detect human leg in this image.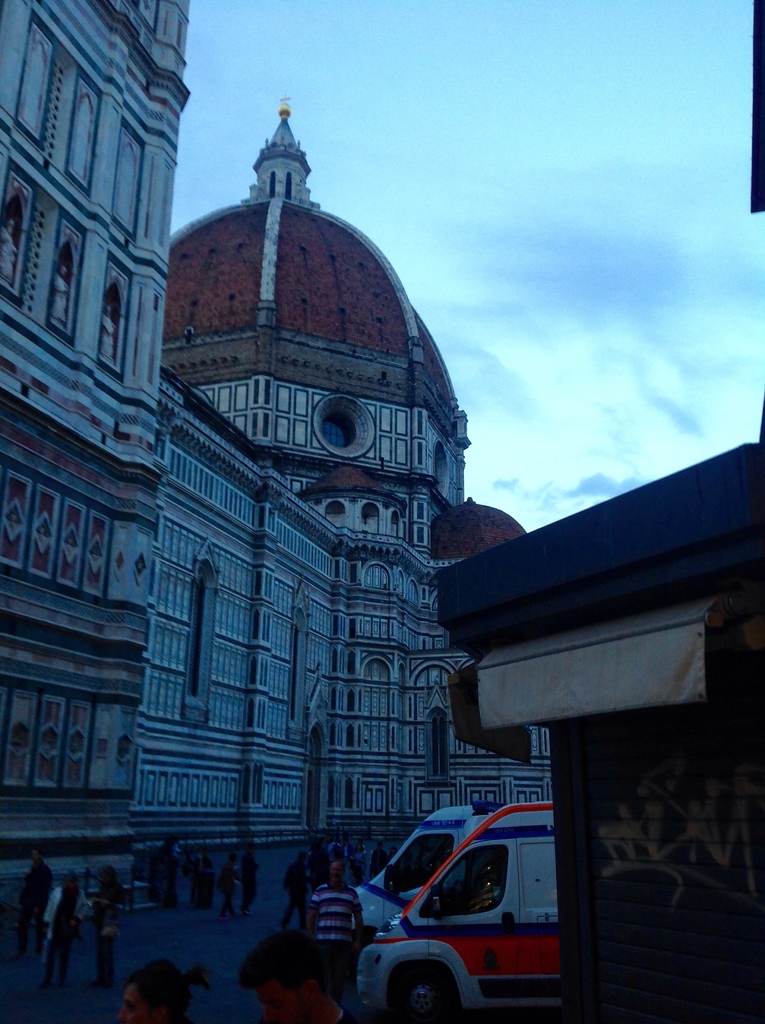
Detection: {"left": 101, "top": 924, "right": 109, "bottom": 979}.
